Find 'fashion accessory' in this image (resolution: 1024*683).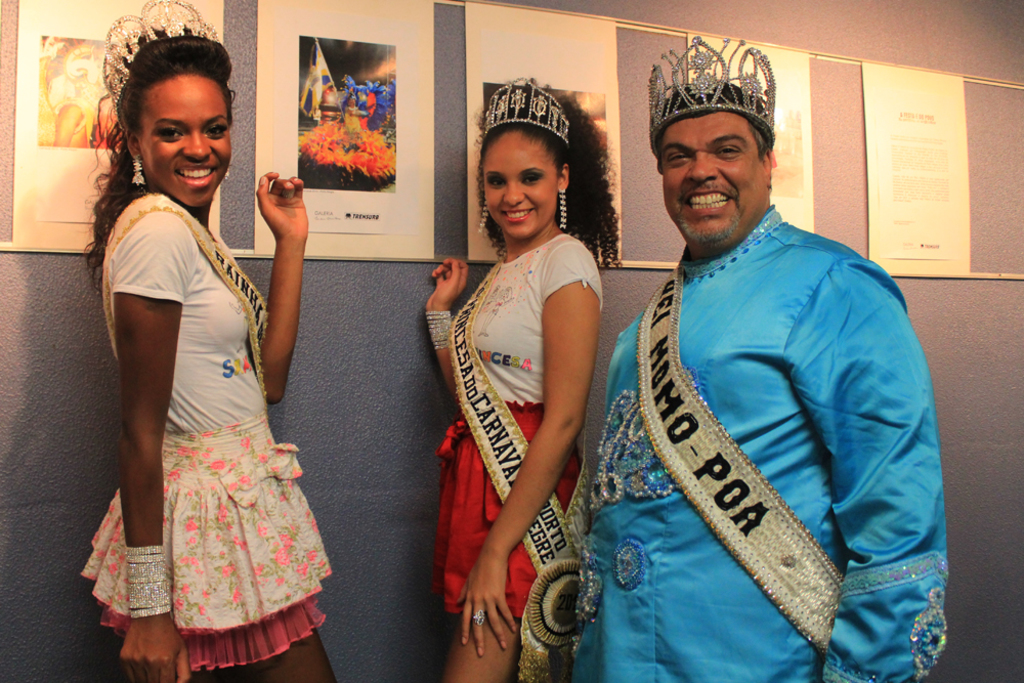
(643,37,776,148).
